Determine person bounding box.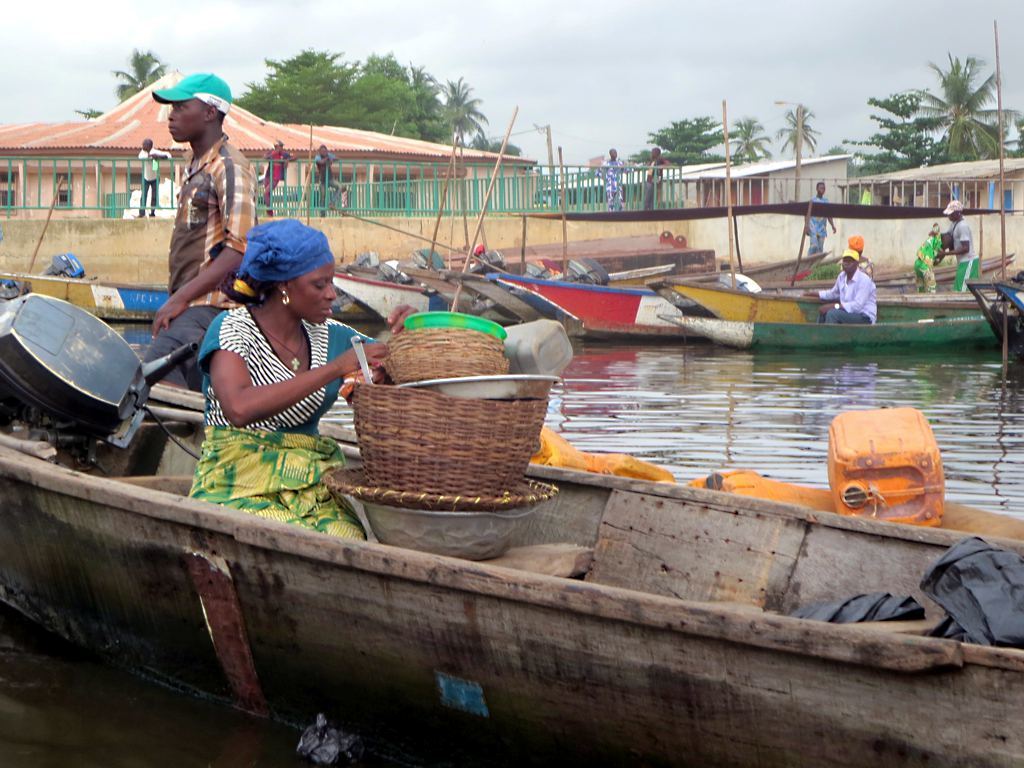
Determined: Rect(133, 138, 171, 217).
